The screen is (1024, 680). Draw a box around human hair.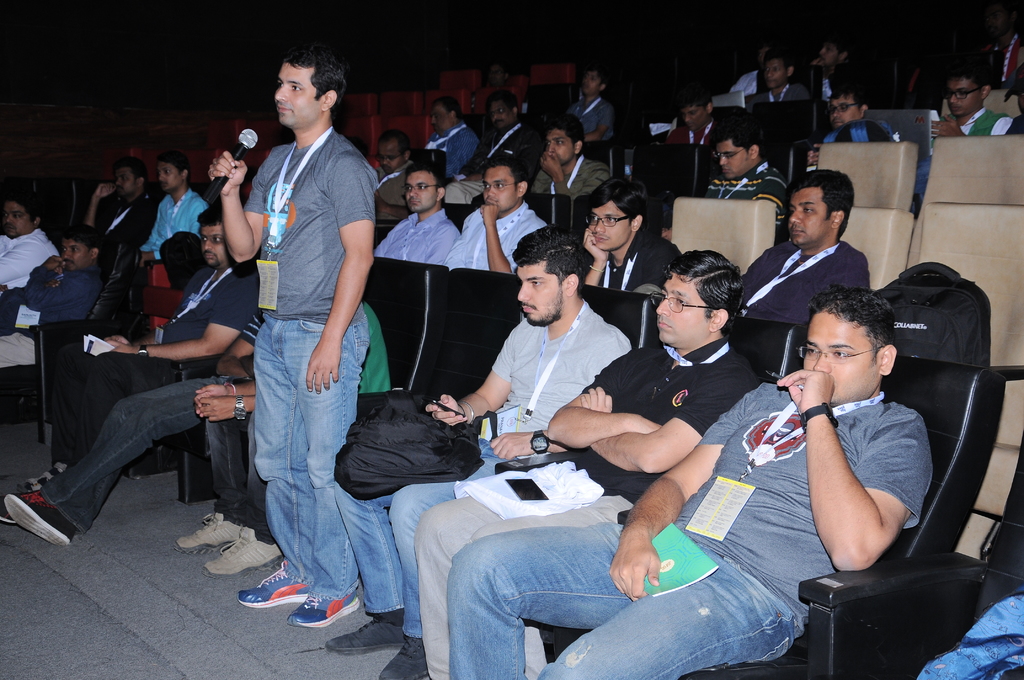
bbox=[786, 170, 854, 243].
